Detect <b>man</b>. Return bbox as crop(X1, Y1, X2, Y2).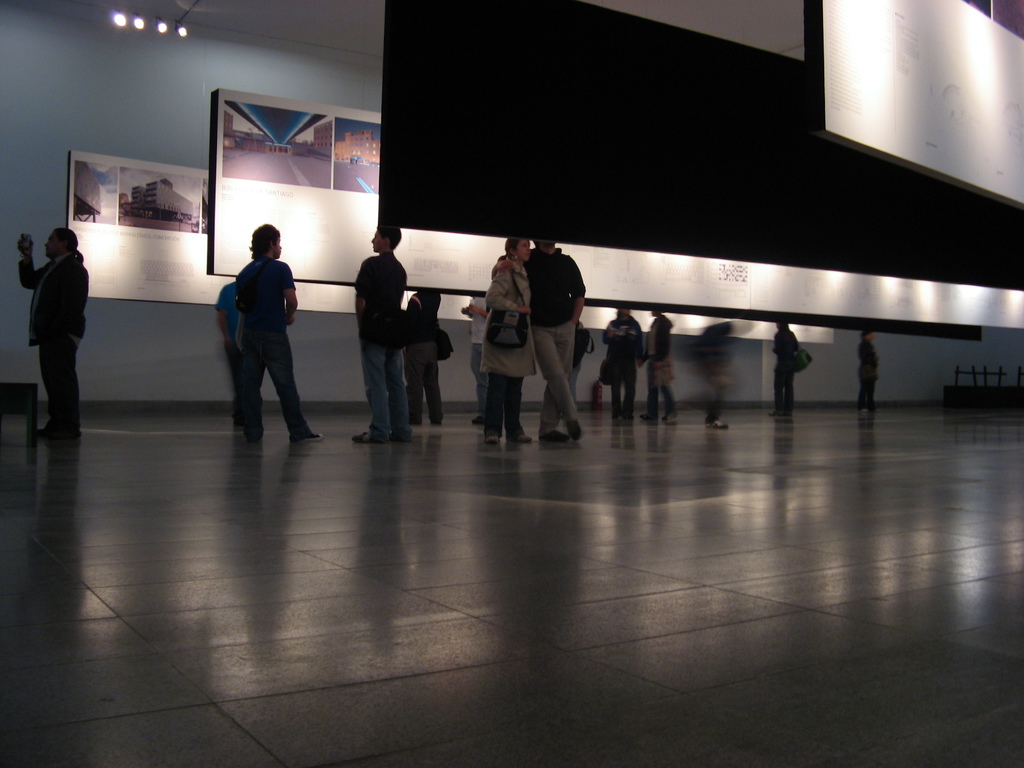
crop(763, 318, 797, 417).
